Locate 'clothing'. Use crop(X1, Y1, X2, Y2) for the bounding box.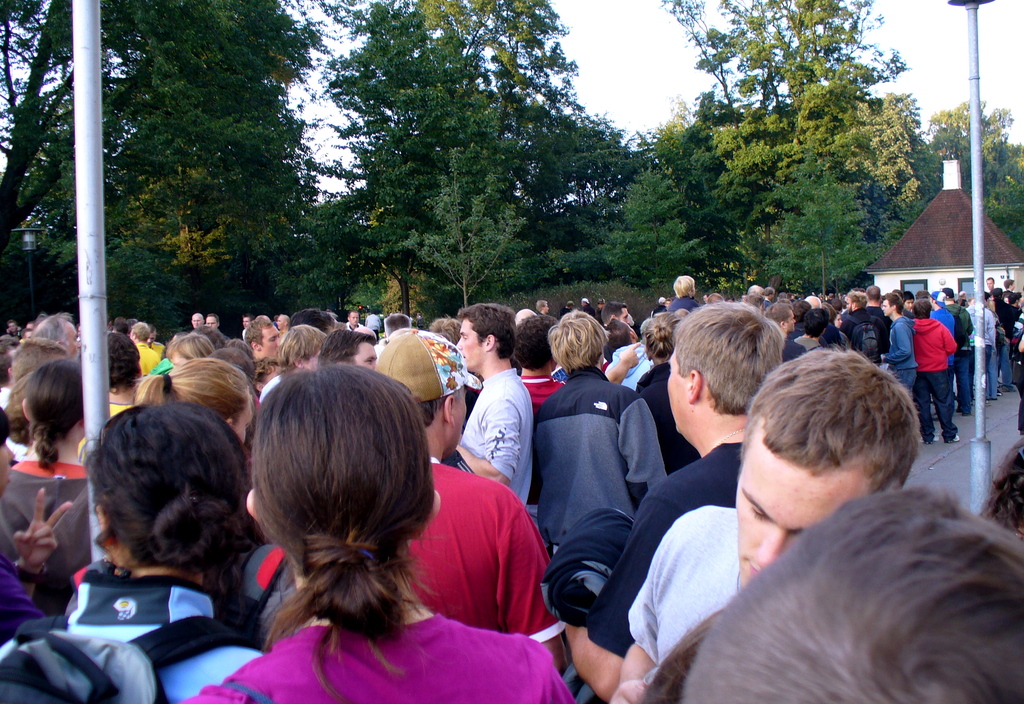
crop(633, 359, 700, 472).
